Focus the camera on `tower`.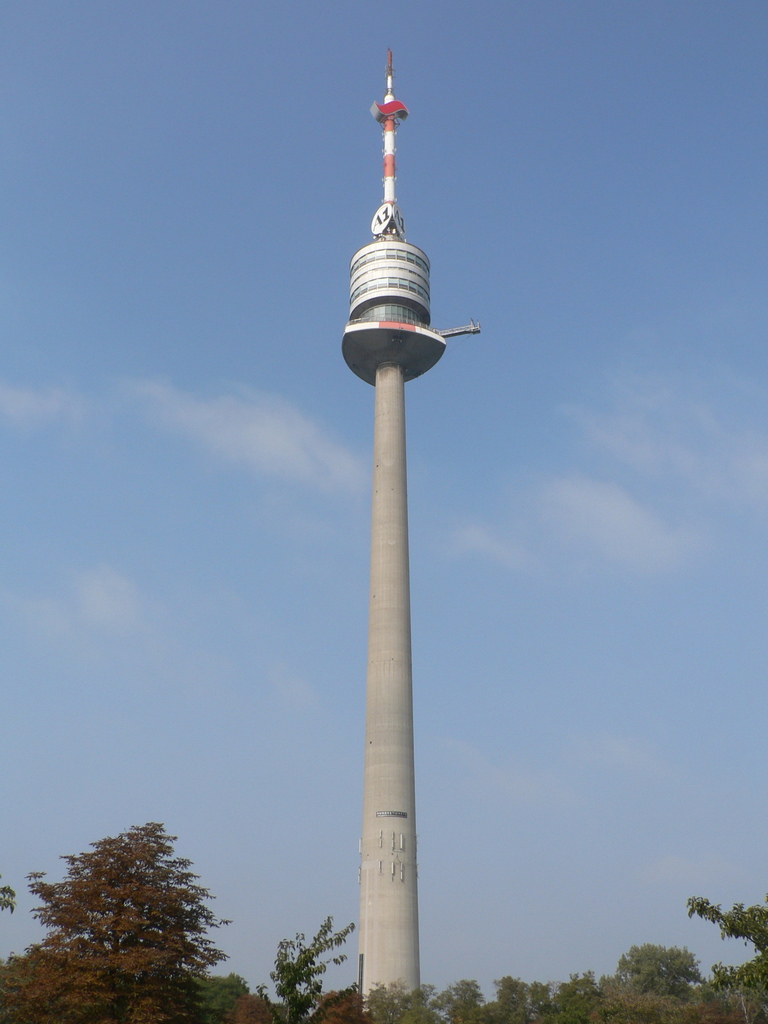
Focus region: (x1=342, y1=49, x2=488, y2=1023).
